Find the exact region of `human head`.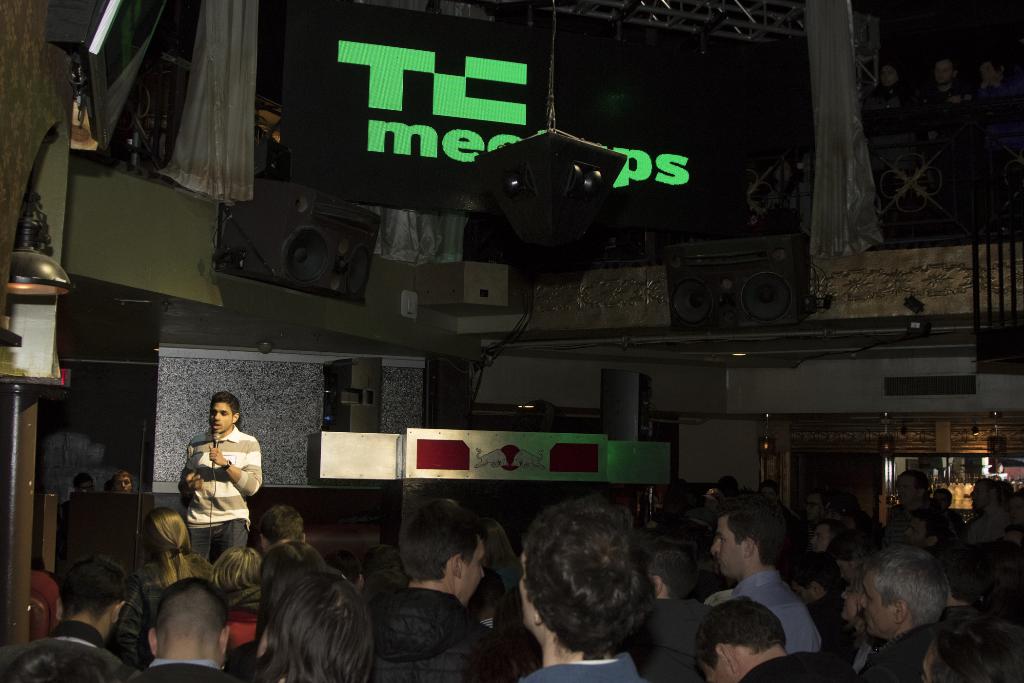
Exact region: bbox(902, 504, 943, 544).
